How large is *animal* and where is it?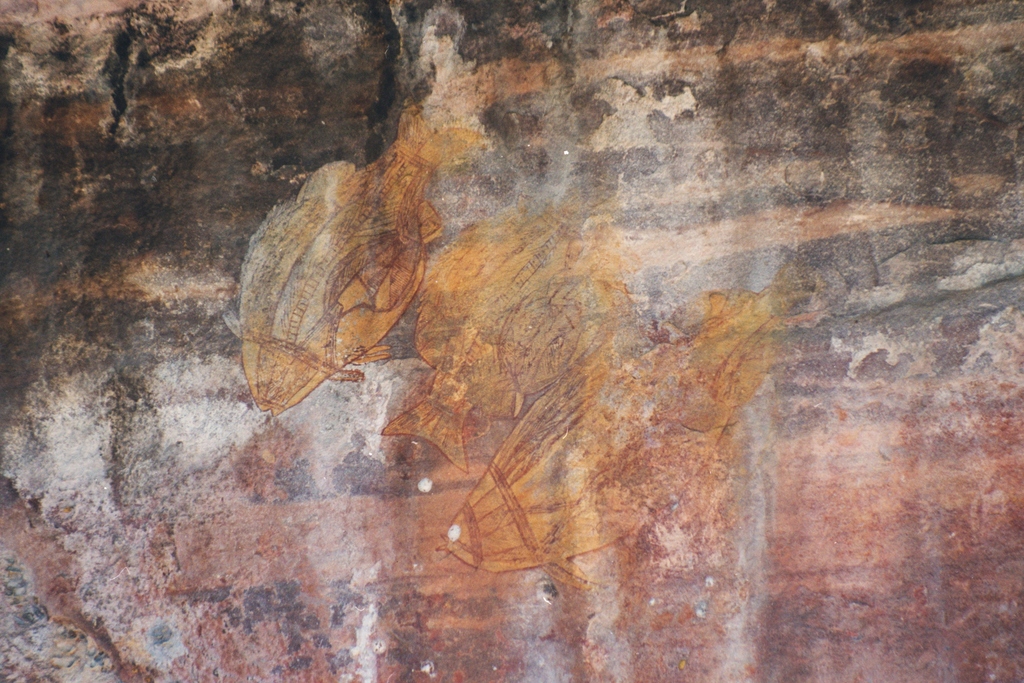
Bounding box: {"left": 378, "top": 185, "right": 645, "bottom": 477}.
